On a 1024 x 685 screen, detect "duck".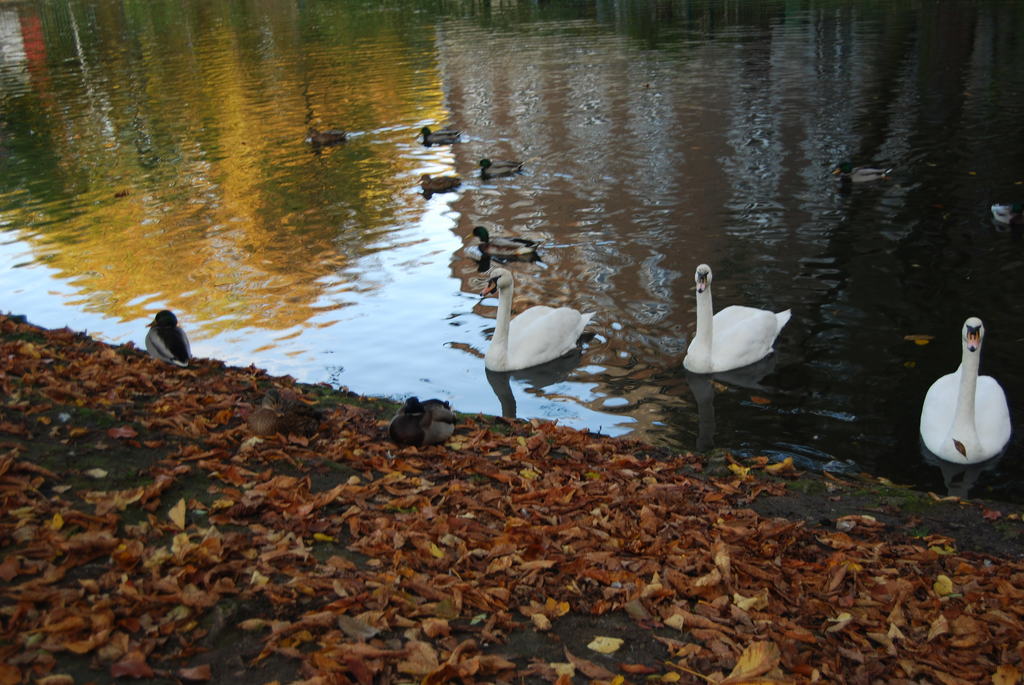
box(682, 264, 797, 376).
